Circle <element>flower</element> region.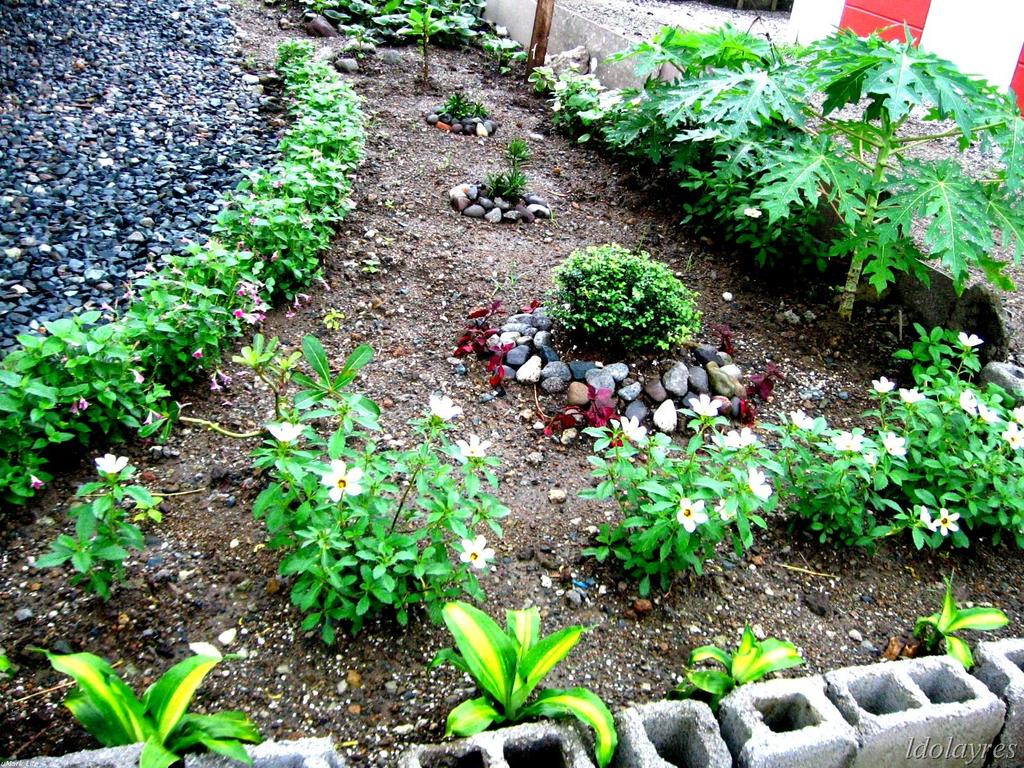
Region: left=458, top=534, right=496, bottom=572.
